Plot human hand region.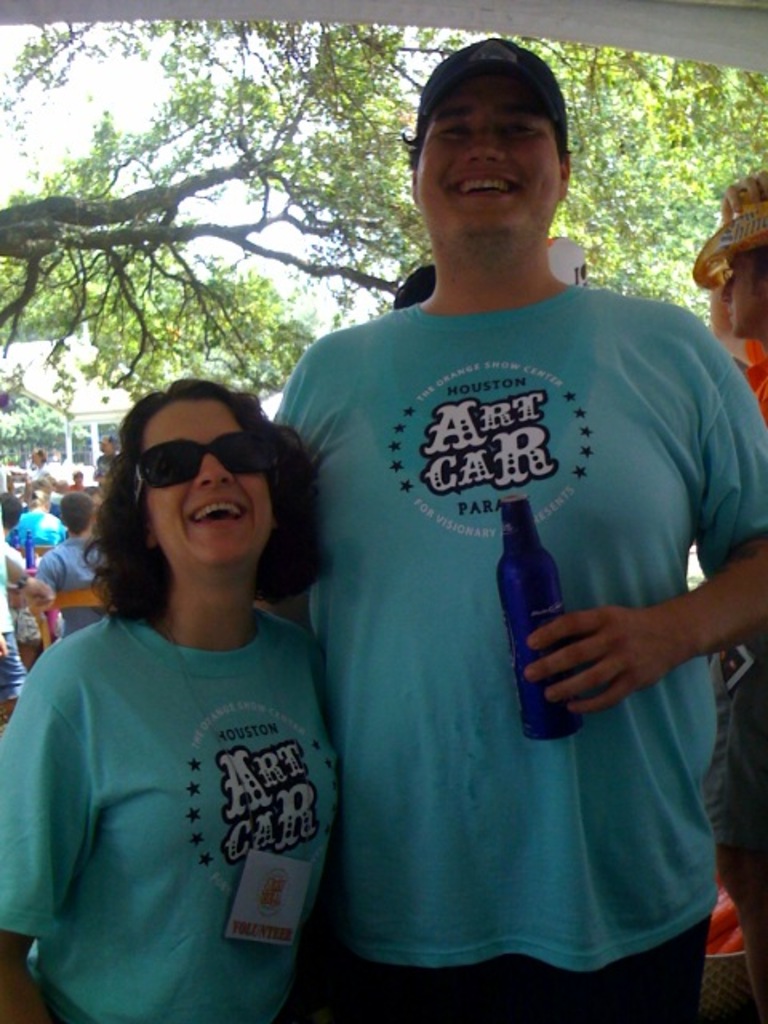
Plotted at <bbox>517, 579, 722, 707</bbox>.
